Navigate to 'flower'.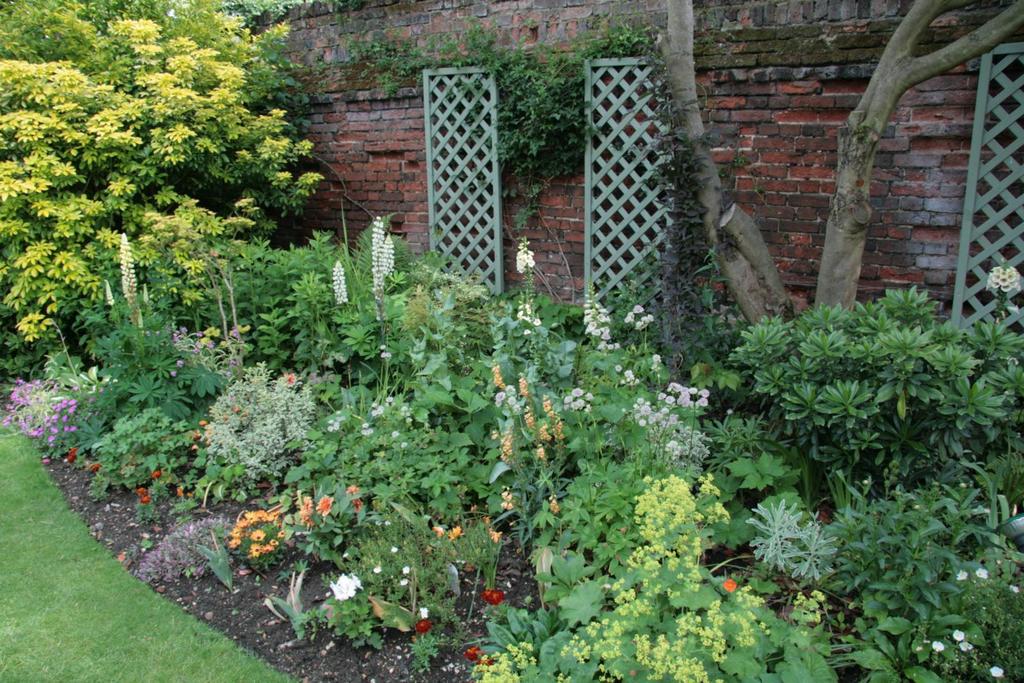
Navigation target: x1=723 y1=579 x2=740 y2=594.
